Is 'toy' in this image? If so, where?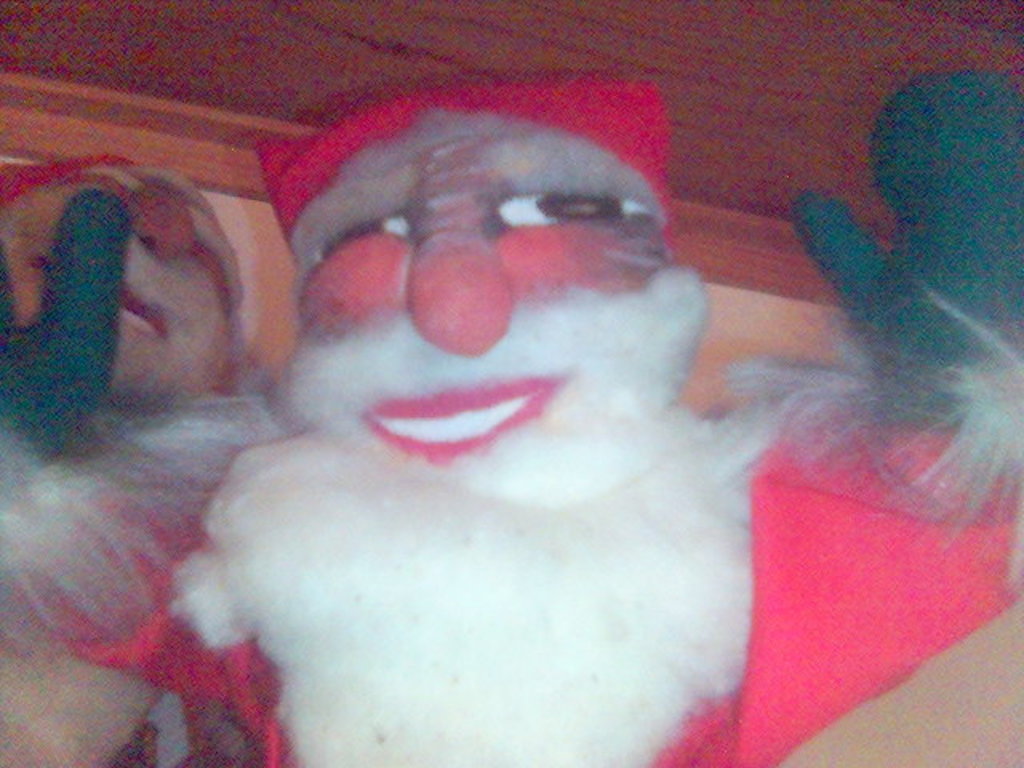
Yes, at l=0, t=74, r=1021, b=766.
